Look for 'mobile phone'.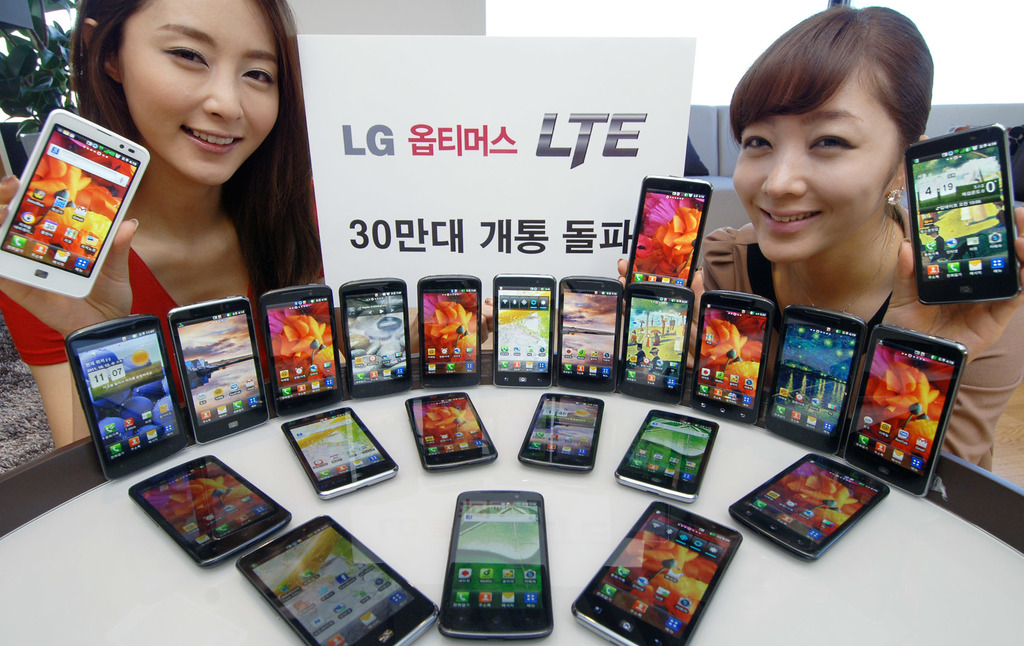
Found: <bbox>518, 391, 604, 475</bbox>.
